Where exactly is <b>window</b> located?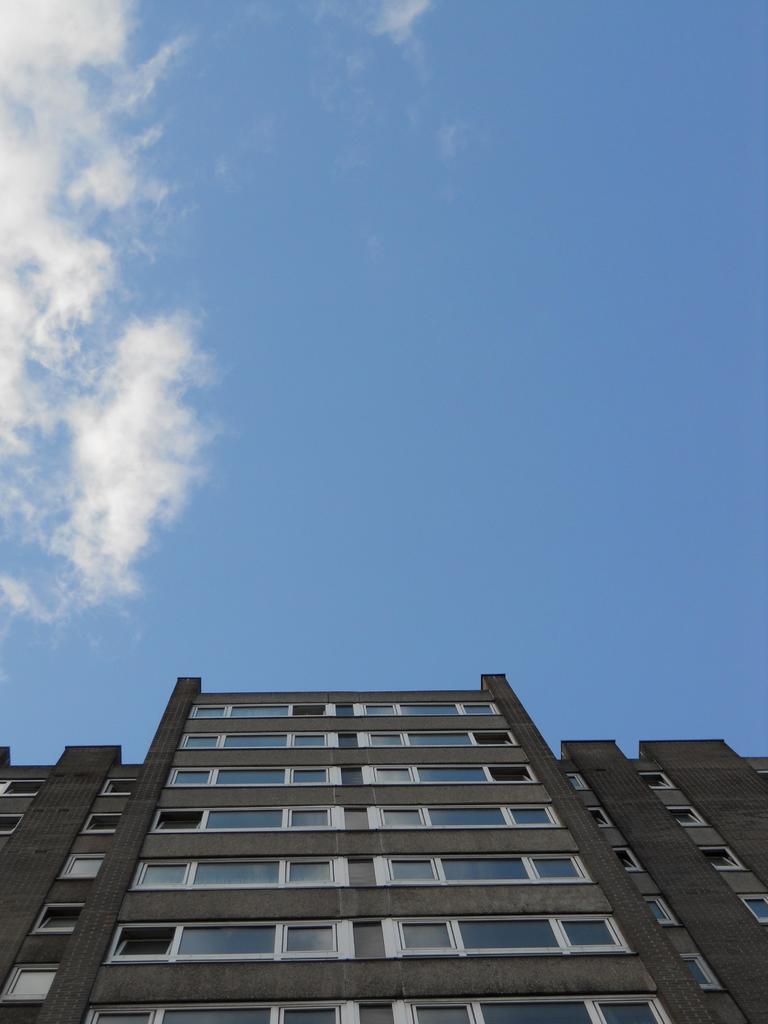
Its bounding box is region(565, 772, 584, 795).
